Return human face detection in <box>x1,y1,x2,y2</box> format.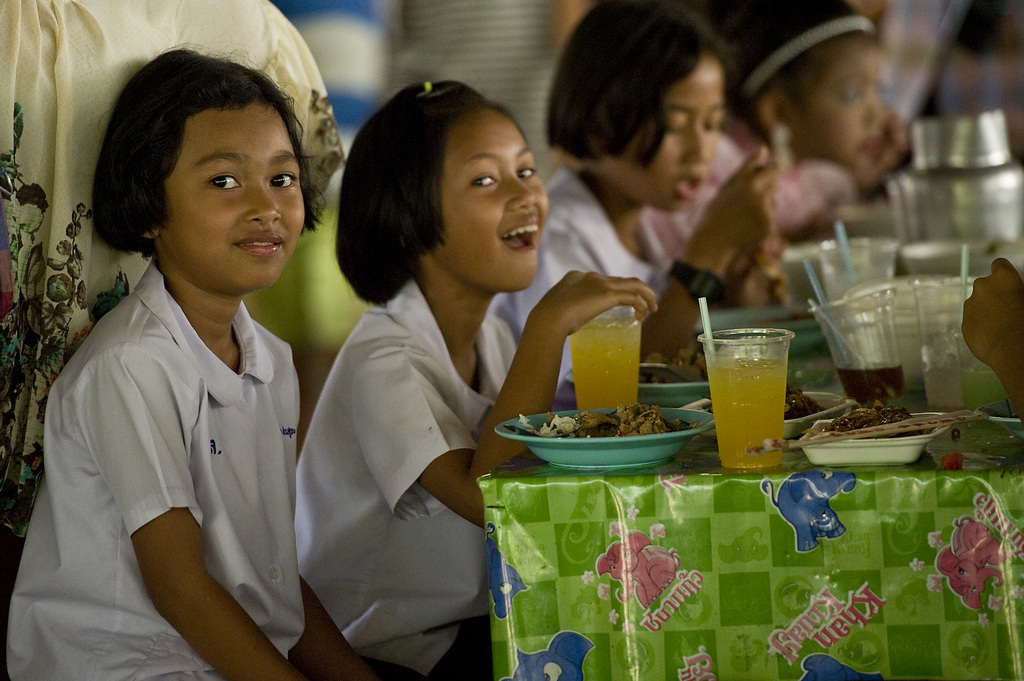
<box>163,100,309,292</box>.
